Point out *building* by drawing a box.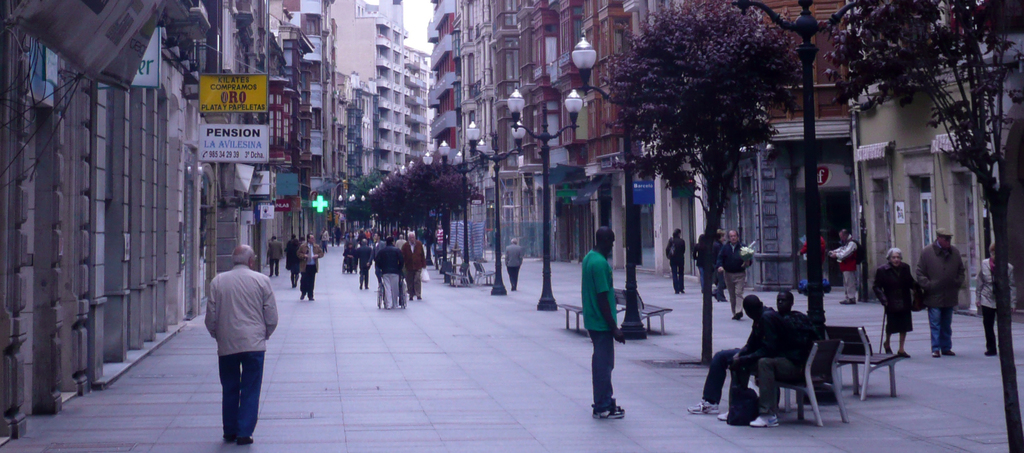
<box>115,8,188,356</box>.
